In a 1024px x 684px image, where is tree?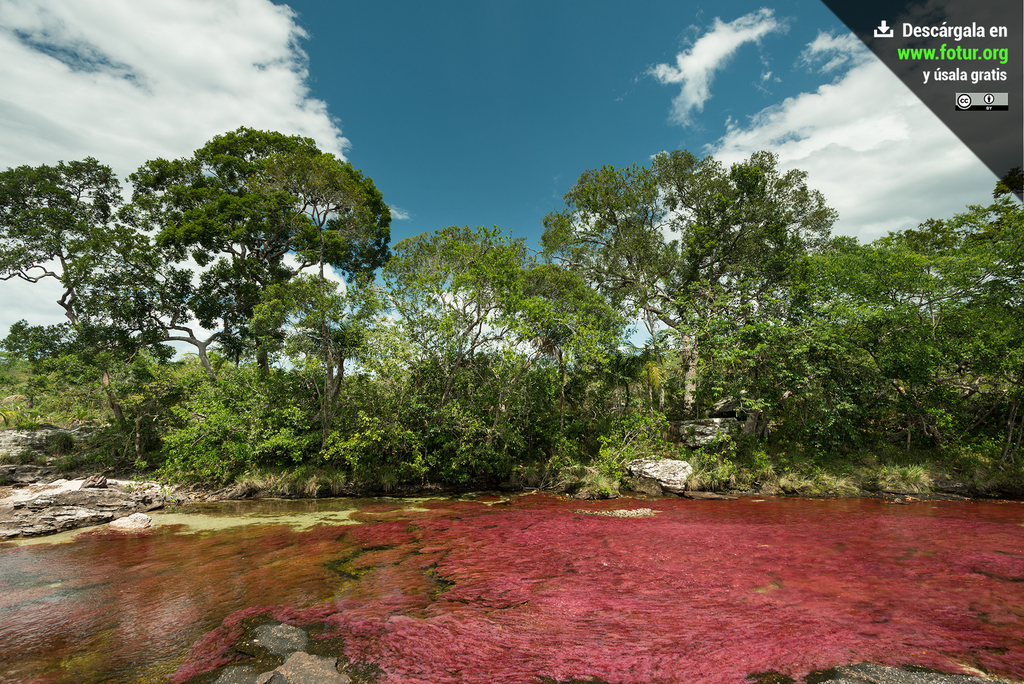
0 119 1023 507.
